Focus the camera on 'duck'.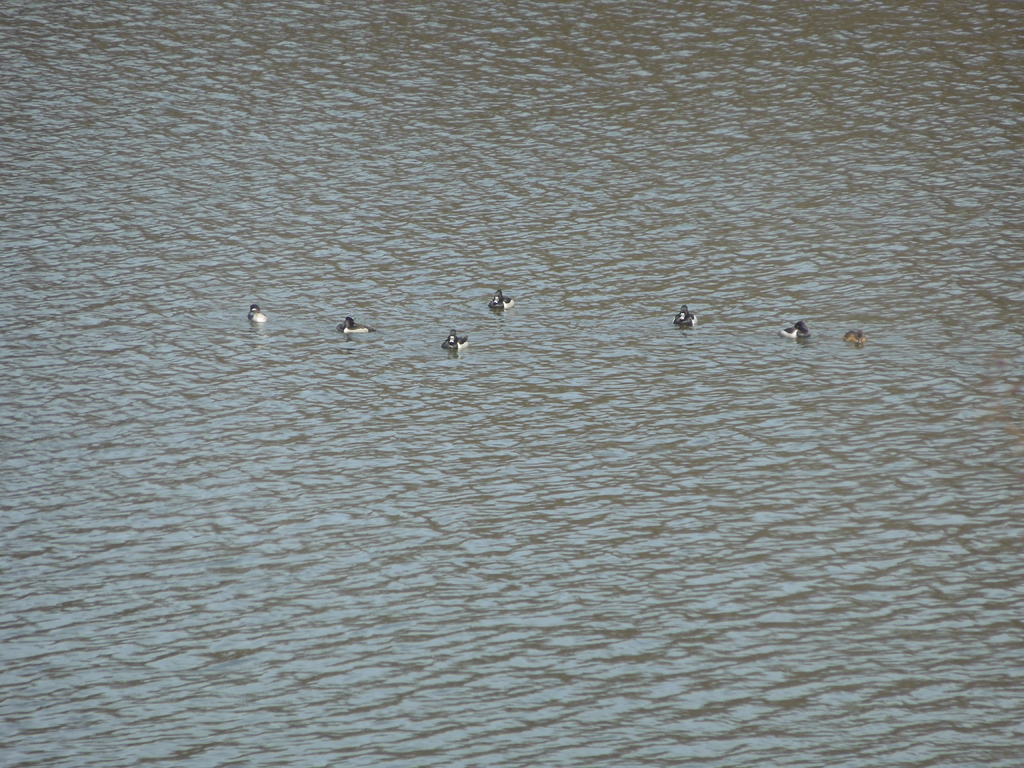
Focus region: rect(779, 322, 819, 347).
